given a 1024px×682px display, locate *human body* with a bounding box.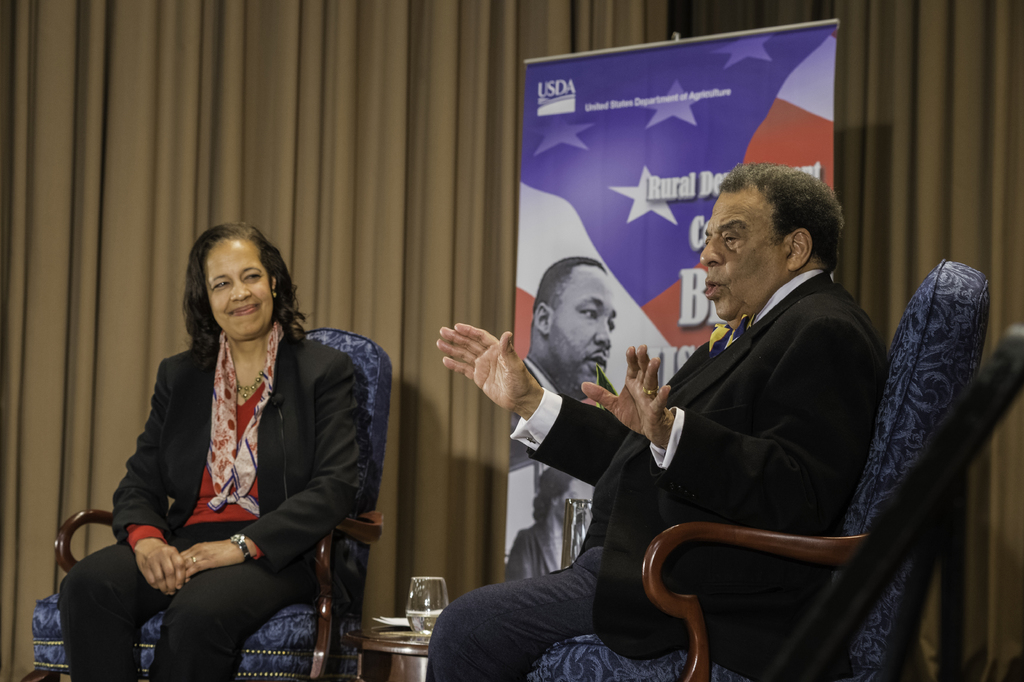
Located: (509,254,620,466).
